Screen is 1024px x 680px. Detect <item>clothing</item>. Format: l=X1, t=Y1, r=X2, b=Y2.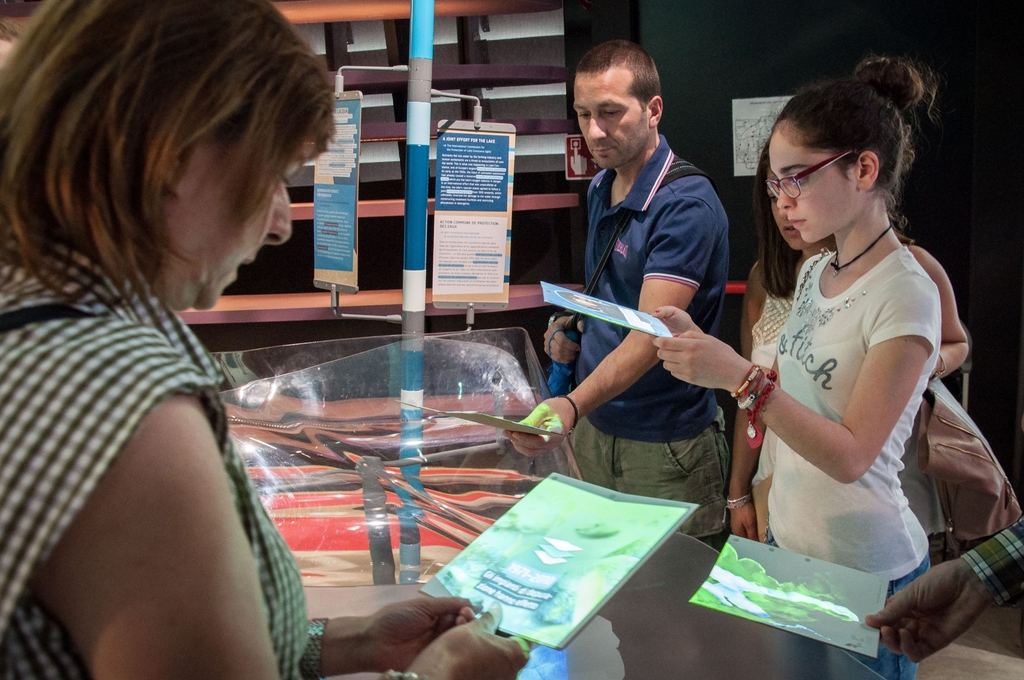
l=556, t=135, r=742, b=534.
